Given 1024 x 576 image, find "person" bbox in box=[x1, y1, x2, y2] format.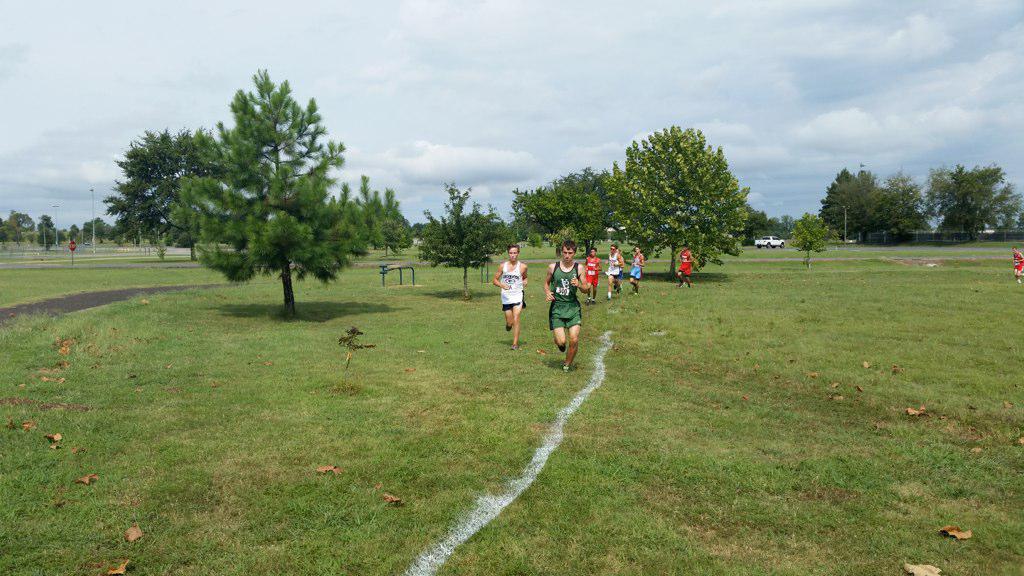
box=[626, 244, 638, 296].
